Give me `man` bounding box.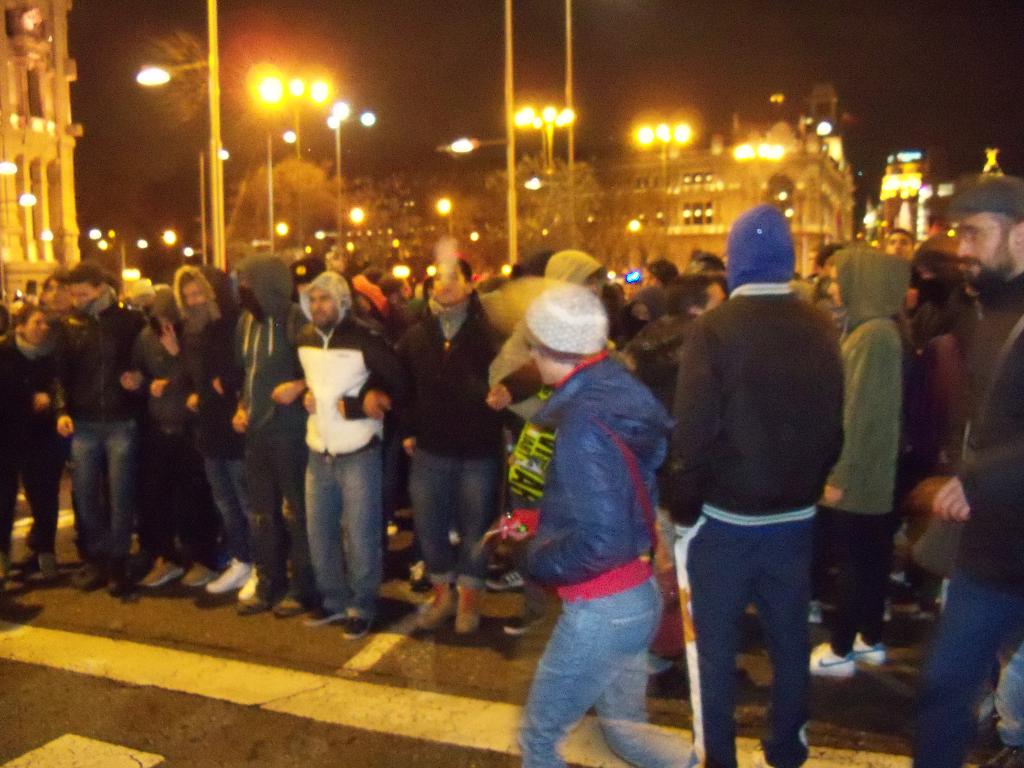
box=[46, 264, 145, 595].
